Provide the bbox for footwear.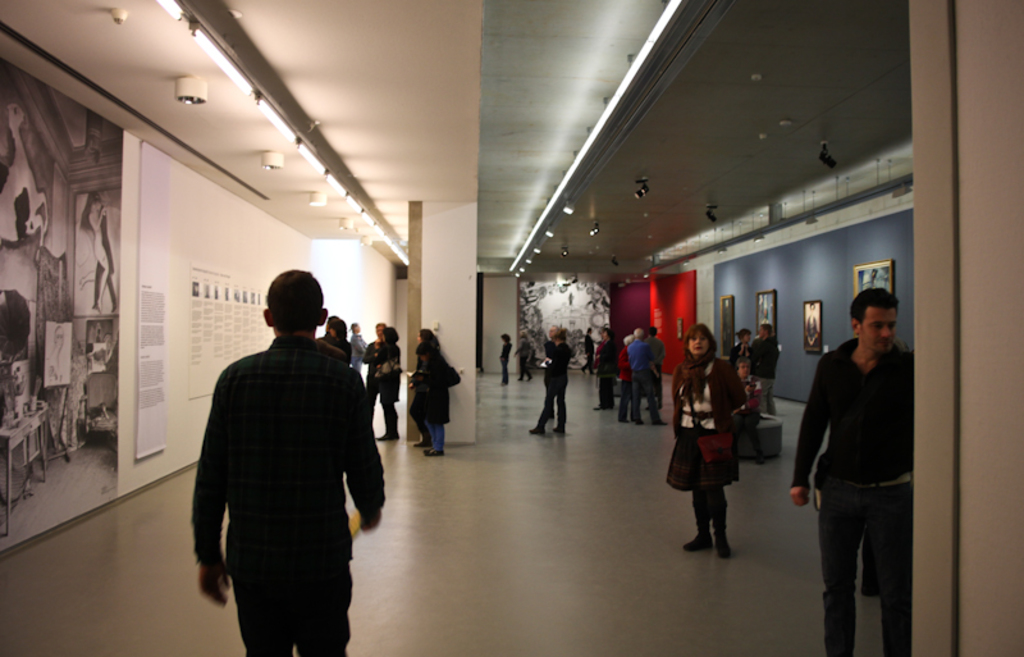
left=529, top=428, right=541, bottom=432.
